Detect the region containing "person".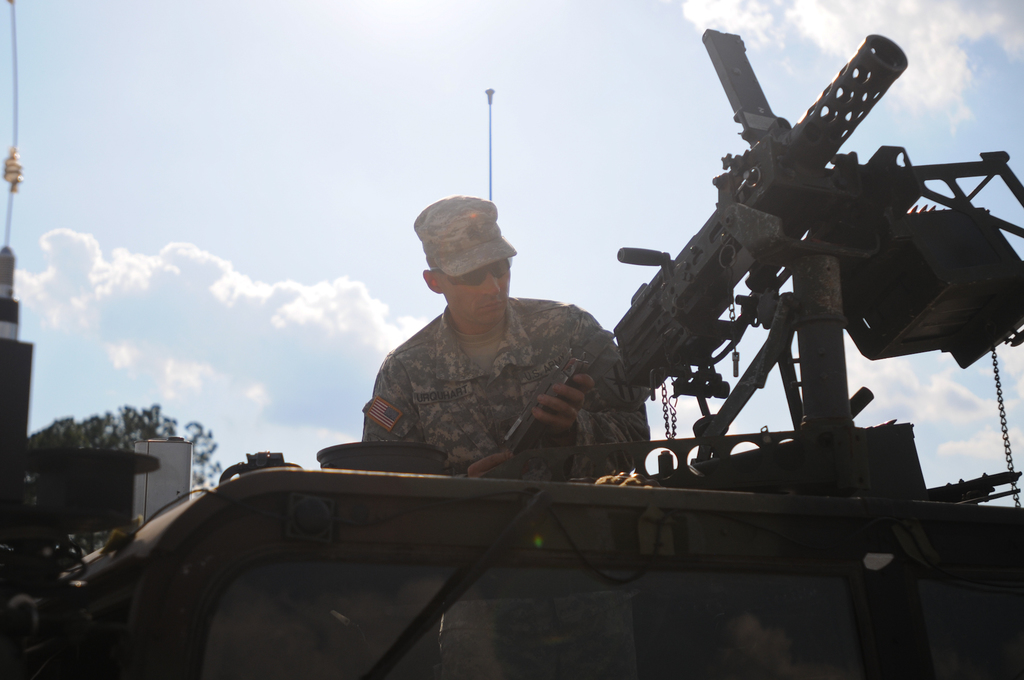
(366, 200, 646, 486).
